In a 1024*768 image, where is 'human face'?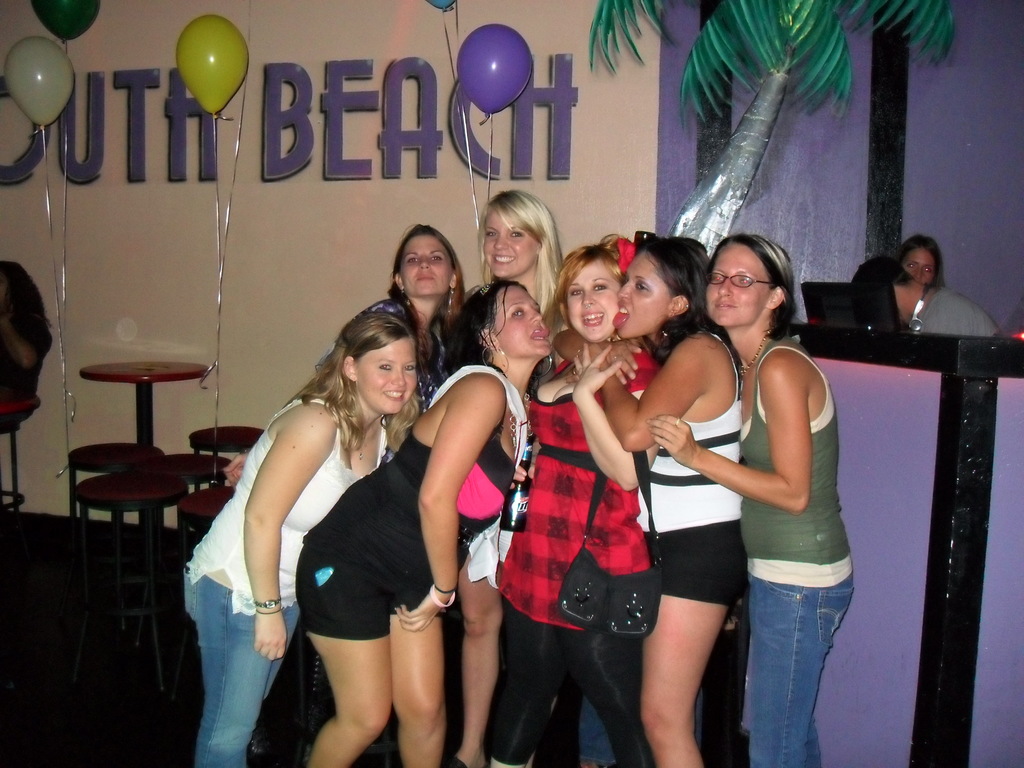
401/233/452/299.
